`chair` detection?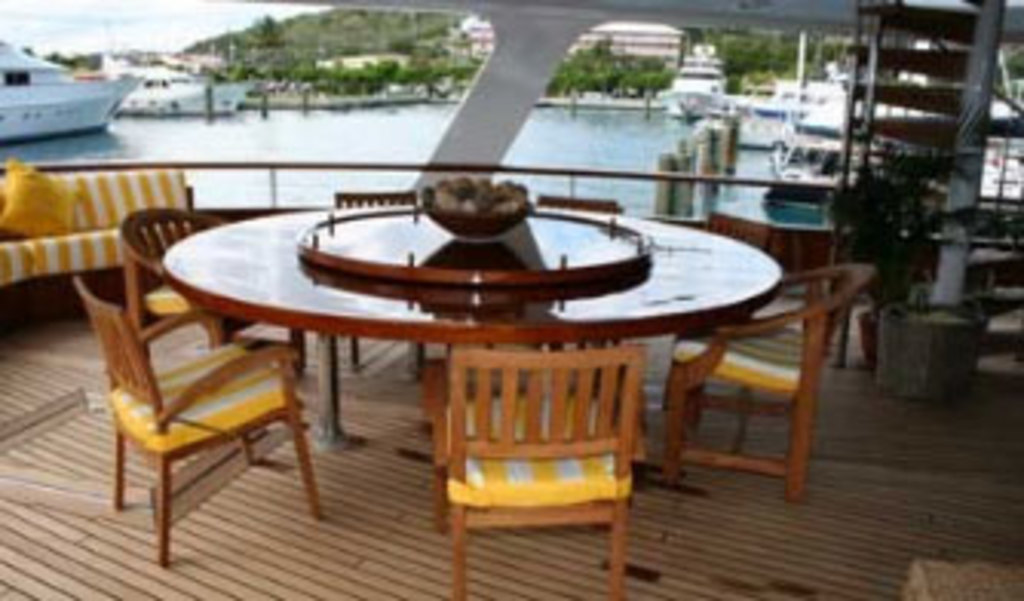
650:273:874:484
